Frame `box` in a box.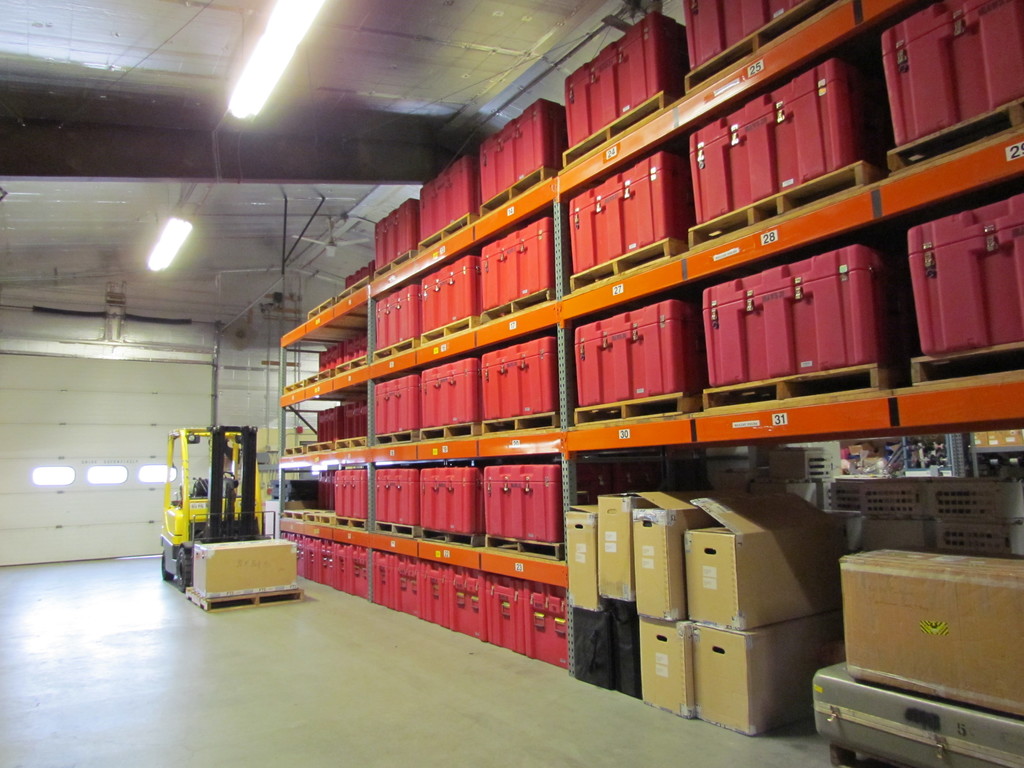
l=836, t=539, r=1000, b=729.
